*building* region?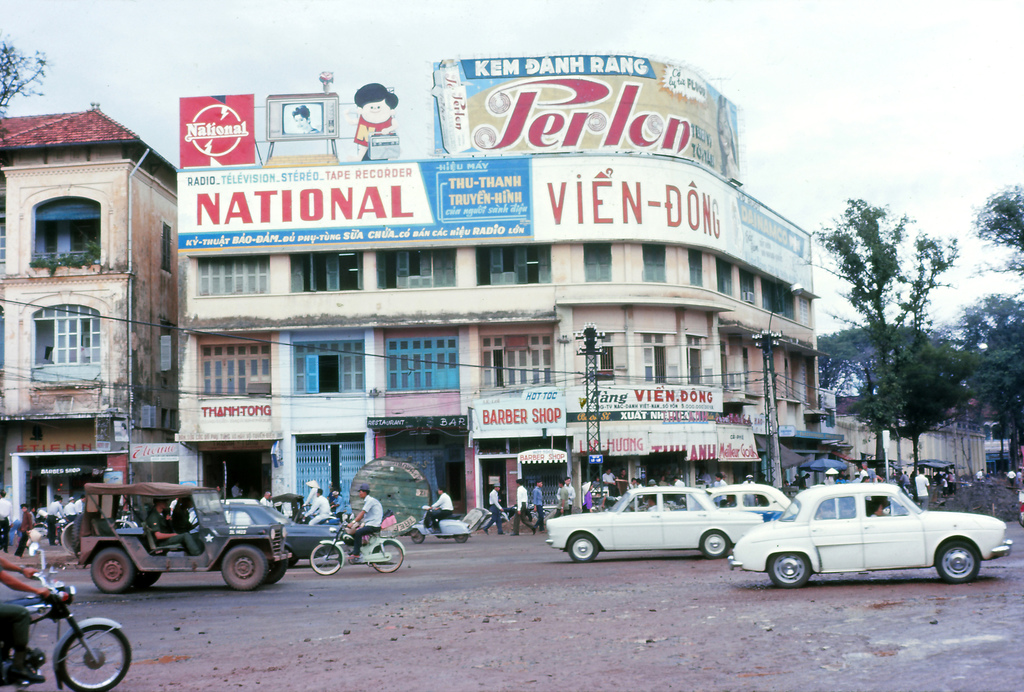
0 106 186 534
